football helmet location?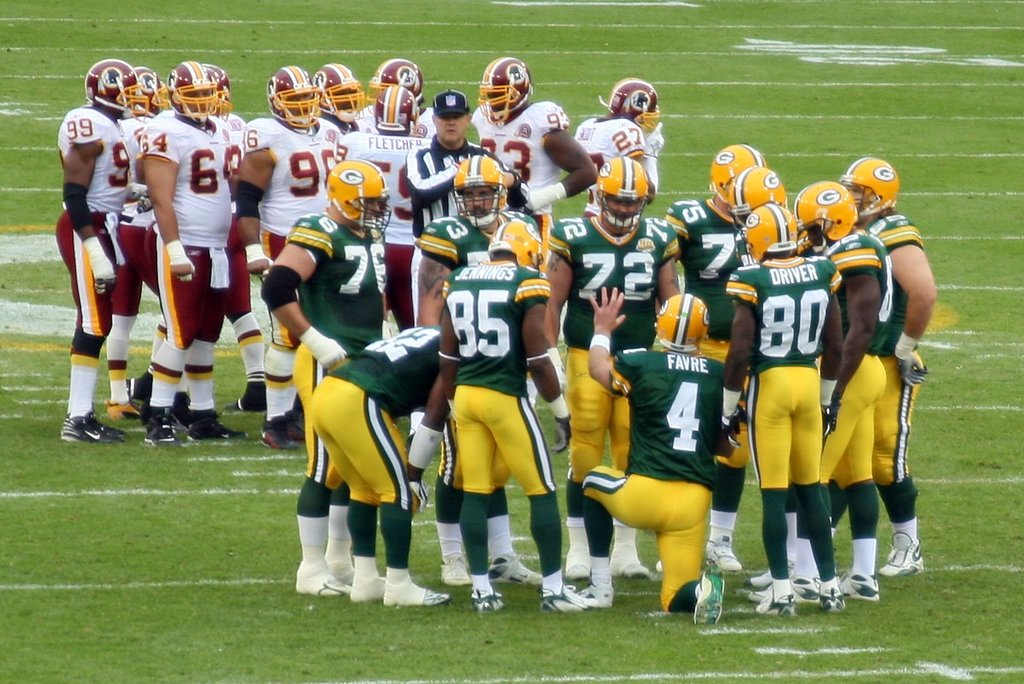
x1=731, y1=162, x2=791, y2=231
